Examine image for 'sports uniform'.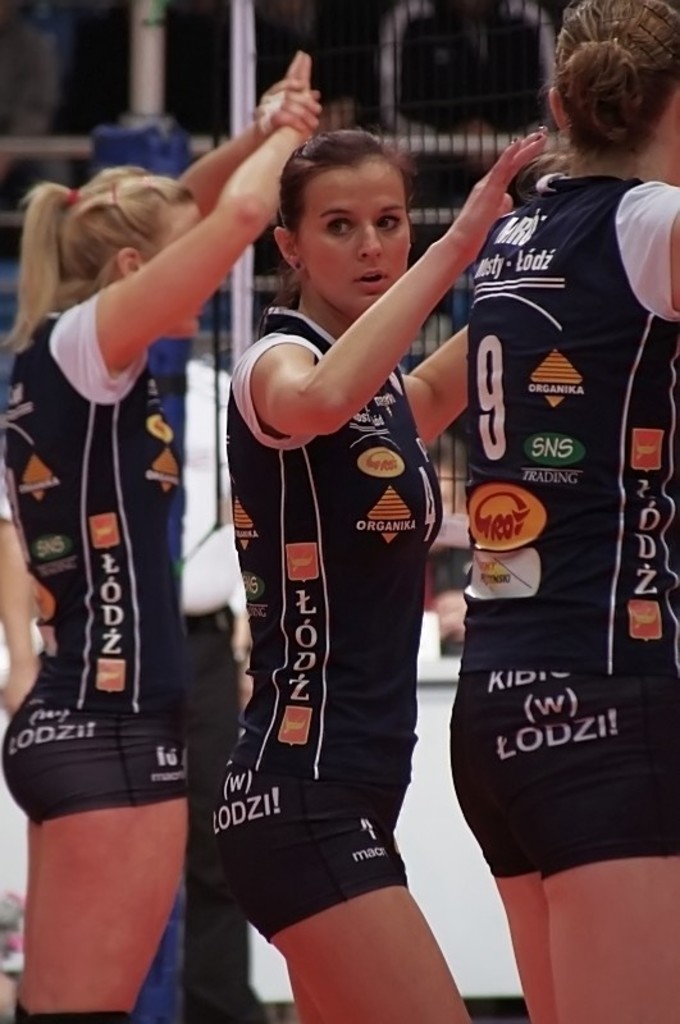
Examination result: <bbox>0, 285, 210, 1023</bbox>.
